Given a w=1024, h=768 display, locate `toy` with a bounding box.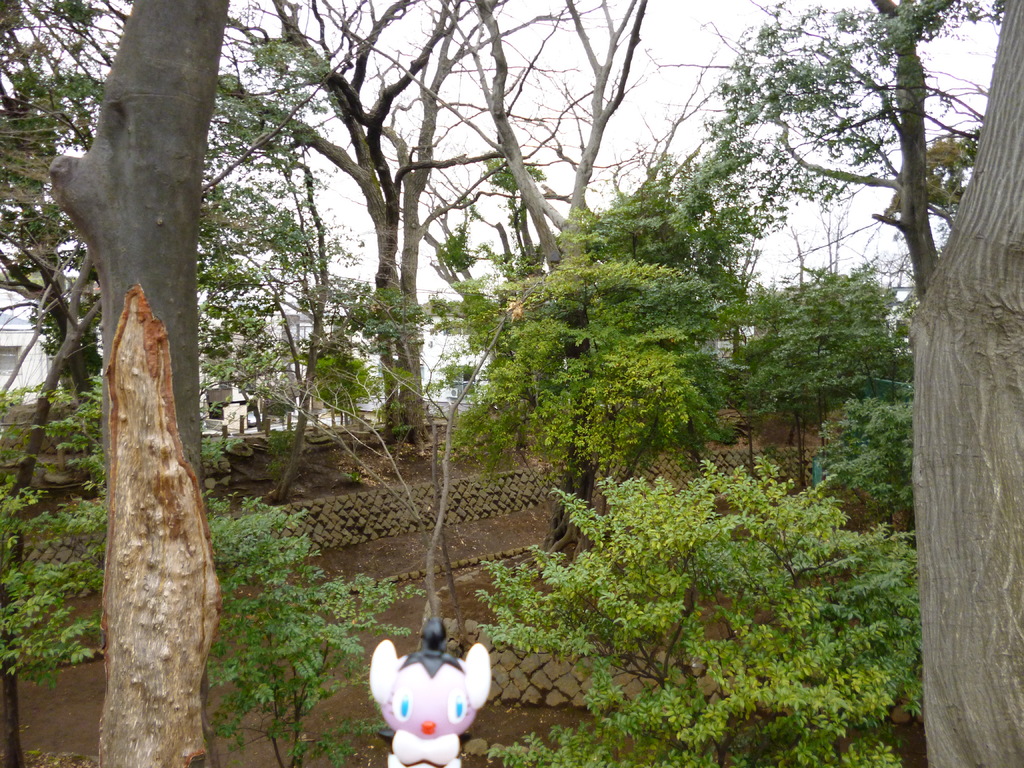
Located: {"x1": 361, "y1": 612, "x2": 494, "y2": 760}.
